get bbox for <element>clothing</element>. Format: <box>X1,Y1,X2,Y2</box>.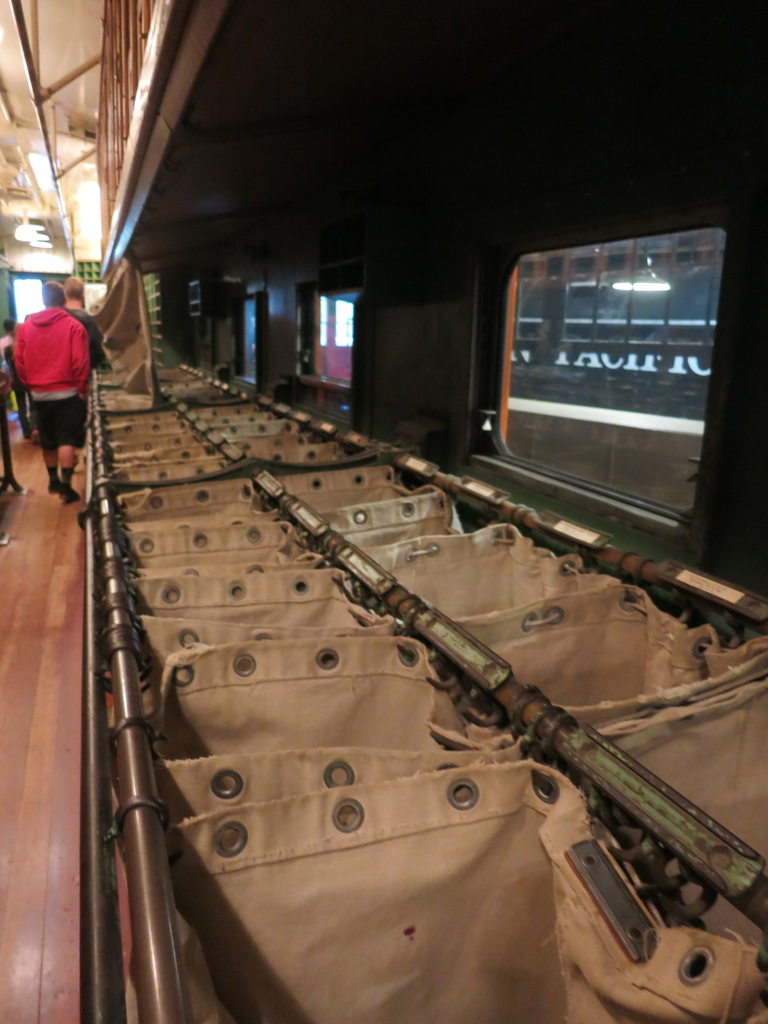
<box>69,304,113,374</box>.
